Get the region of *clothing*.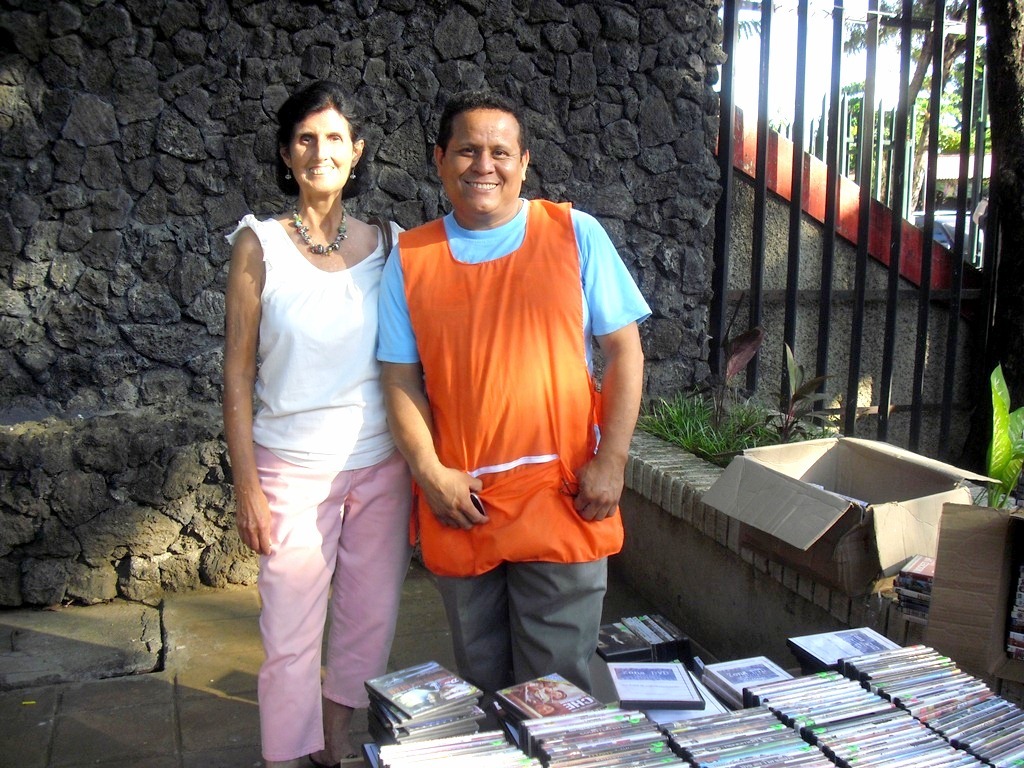
[242, 197, 395, 746].
